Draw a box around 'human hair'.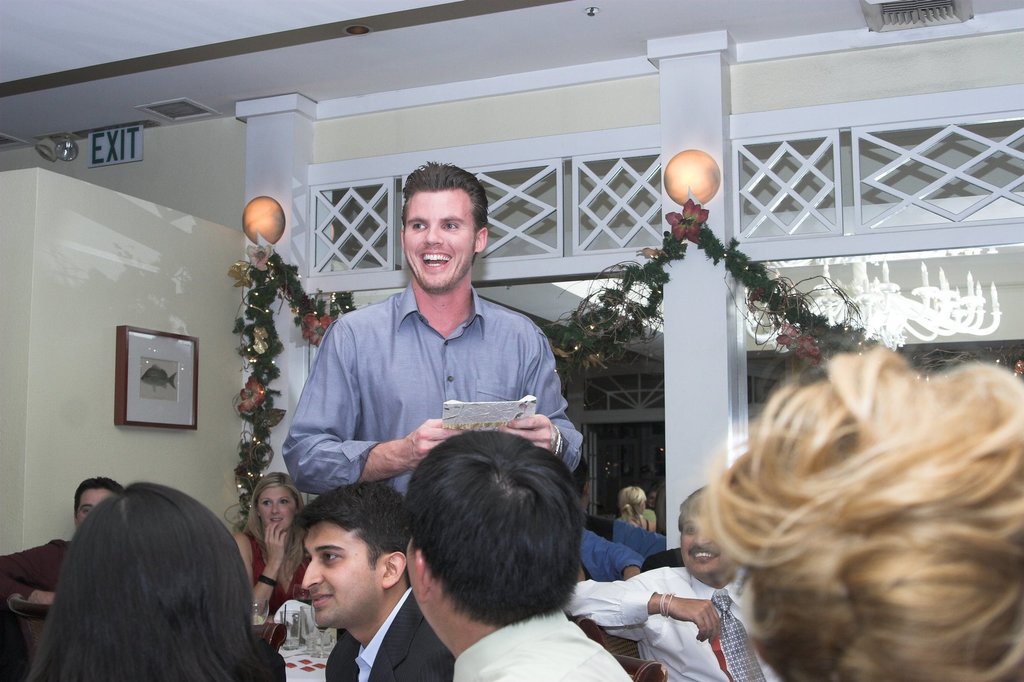
75,477,120,518.
